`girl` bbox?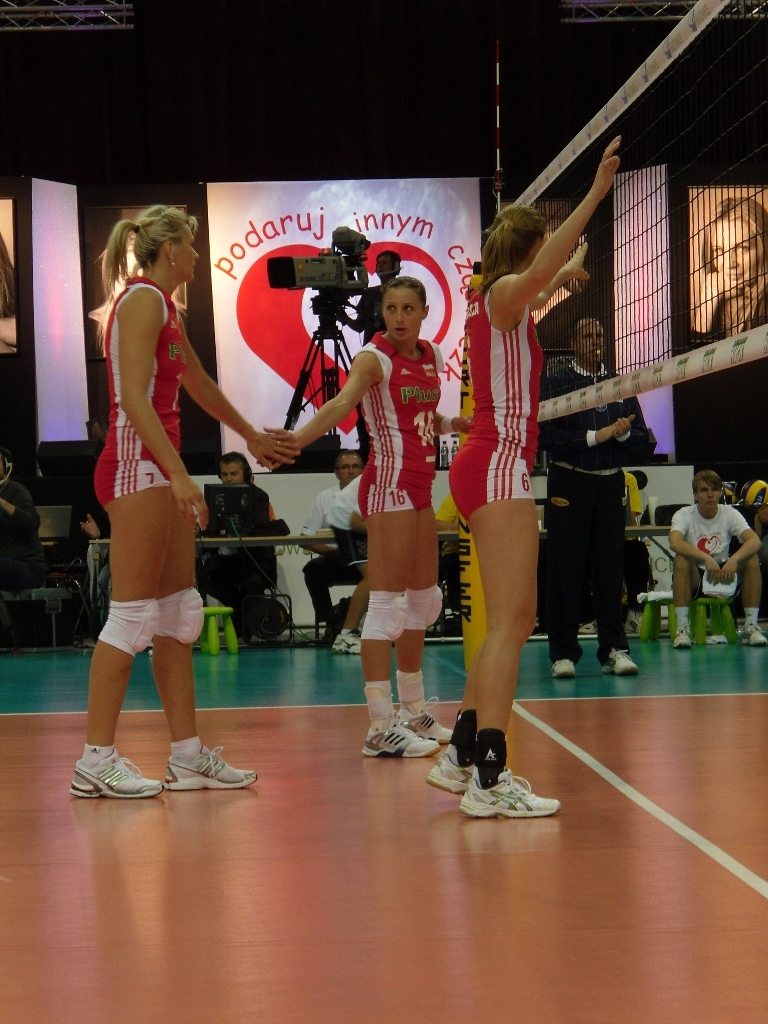
687, 198, 767, 347
